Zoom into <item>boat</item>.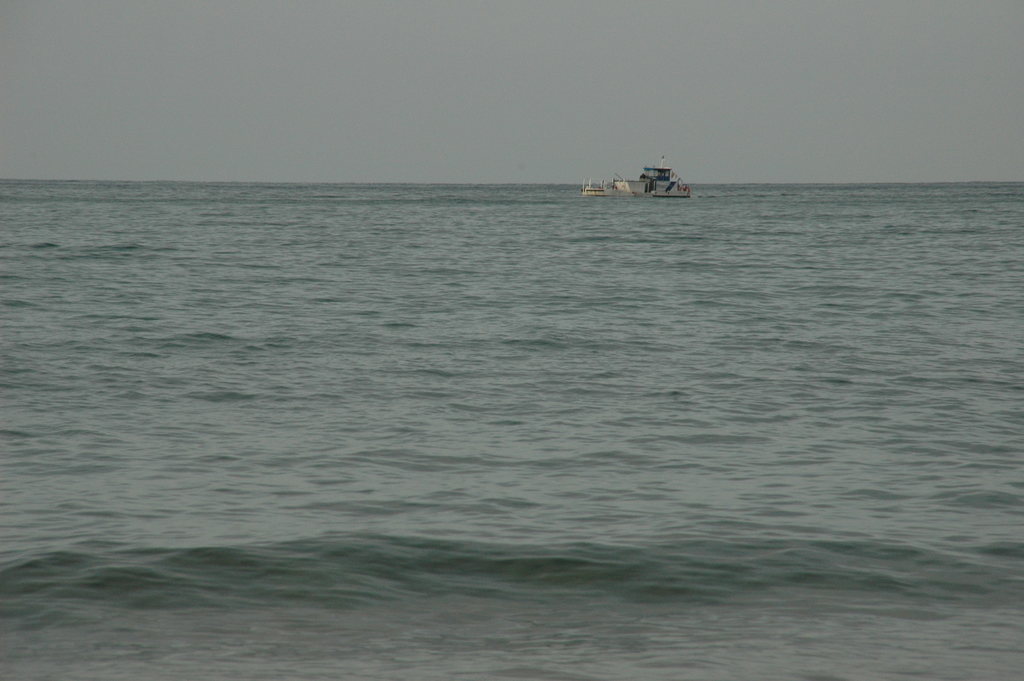
Zoom target: <box>582,150,714,192</box>.
